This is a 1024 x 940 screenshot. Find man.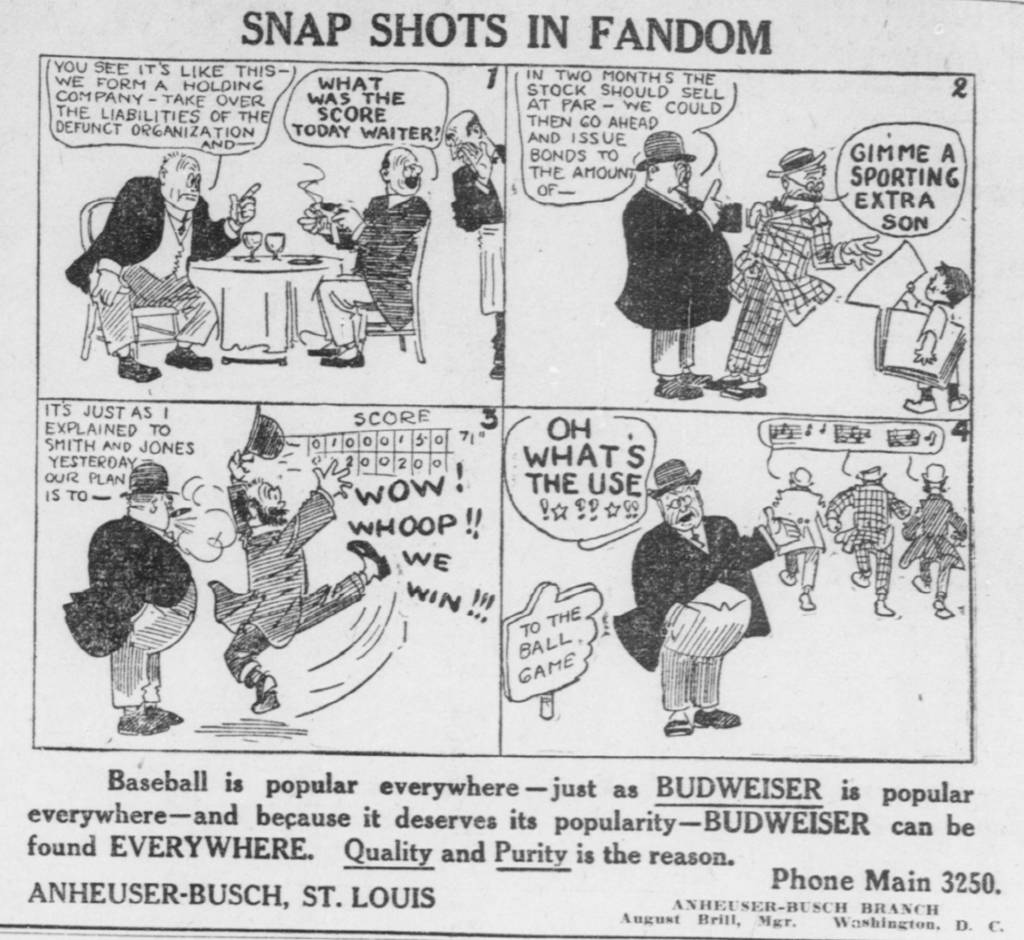
Bounding box: bbox=(610, 455, 801, 738).
